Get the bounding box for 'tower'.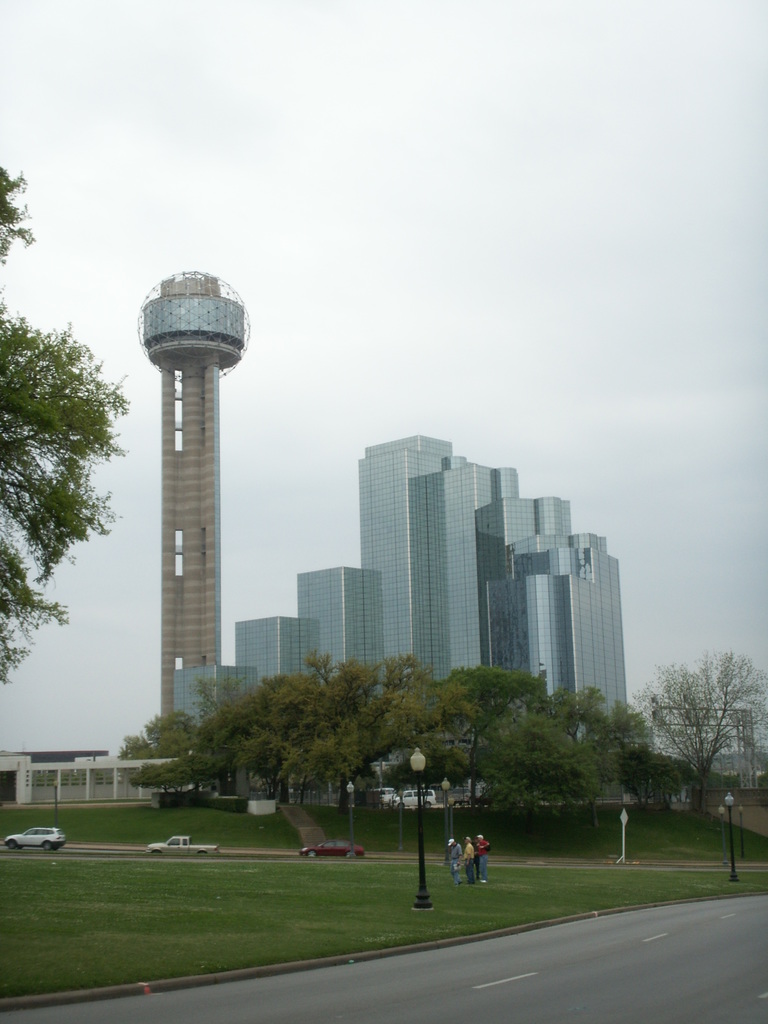
{"x1": 426, "y1": 470, "x2": 522, "y2": 676}.
